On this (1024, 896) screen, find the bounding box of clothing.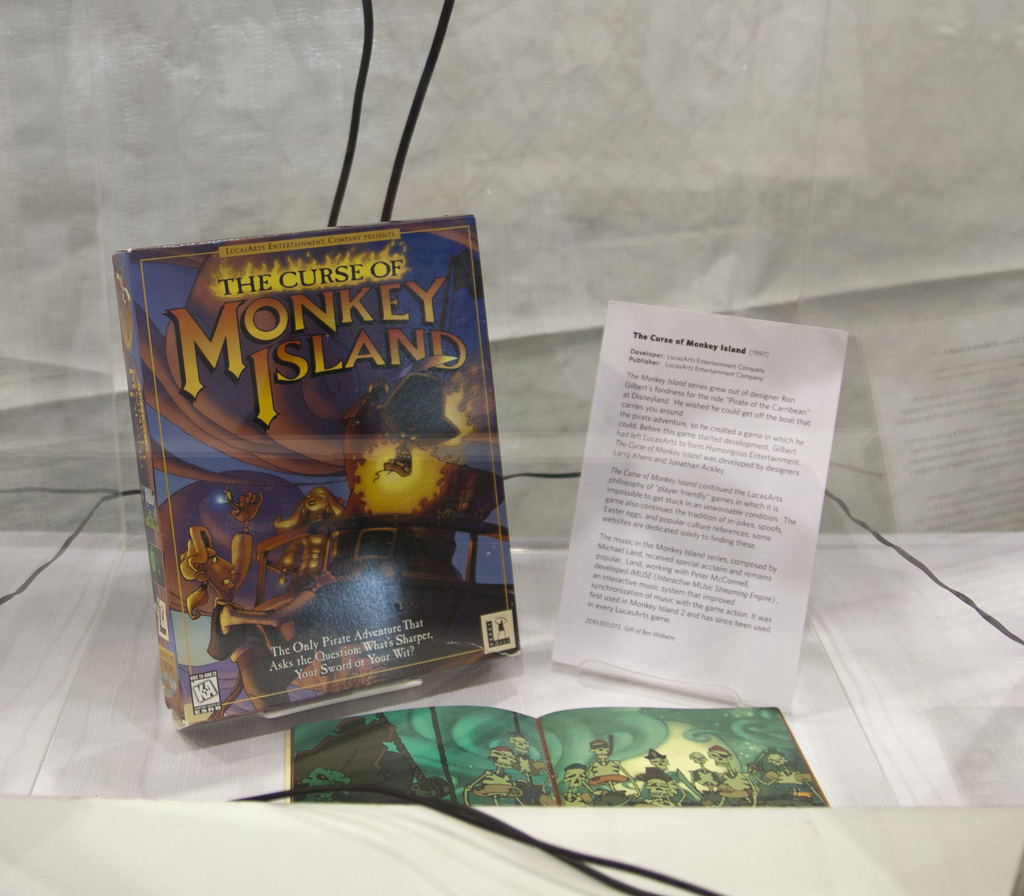
Bounding box: {"x1": 209, "y1": 595, "x2": 269, "y2": 708}.
